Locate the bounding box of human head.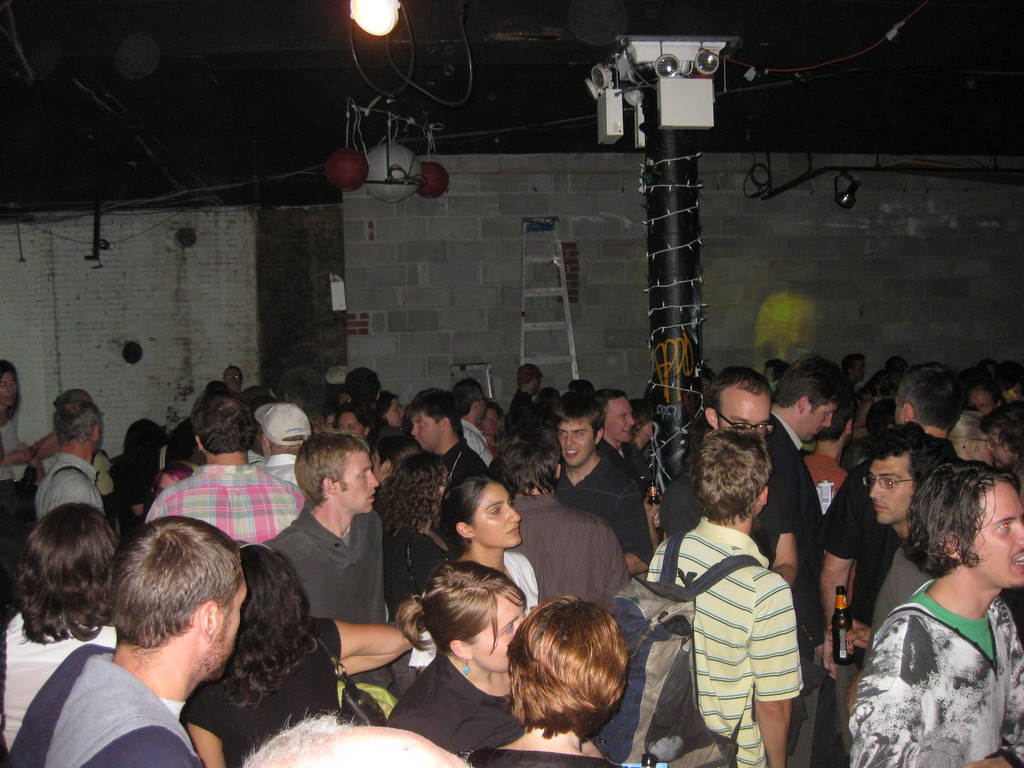
Bounding box: <bbox>394, 454, 454, 519</bbox>.
